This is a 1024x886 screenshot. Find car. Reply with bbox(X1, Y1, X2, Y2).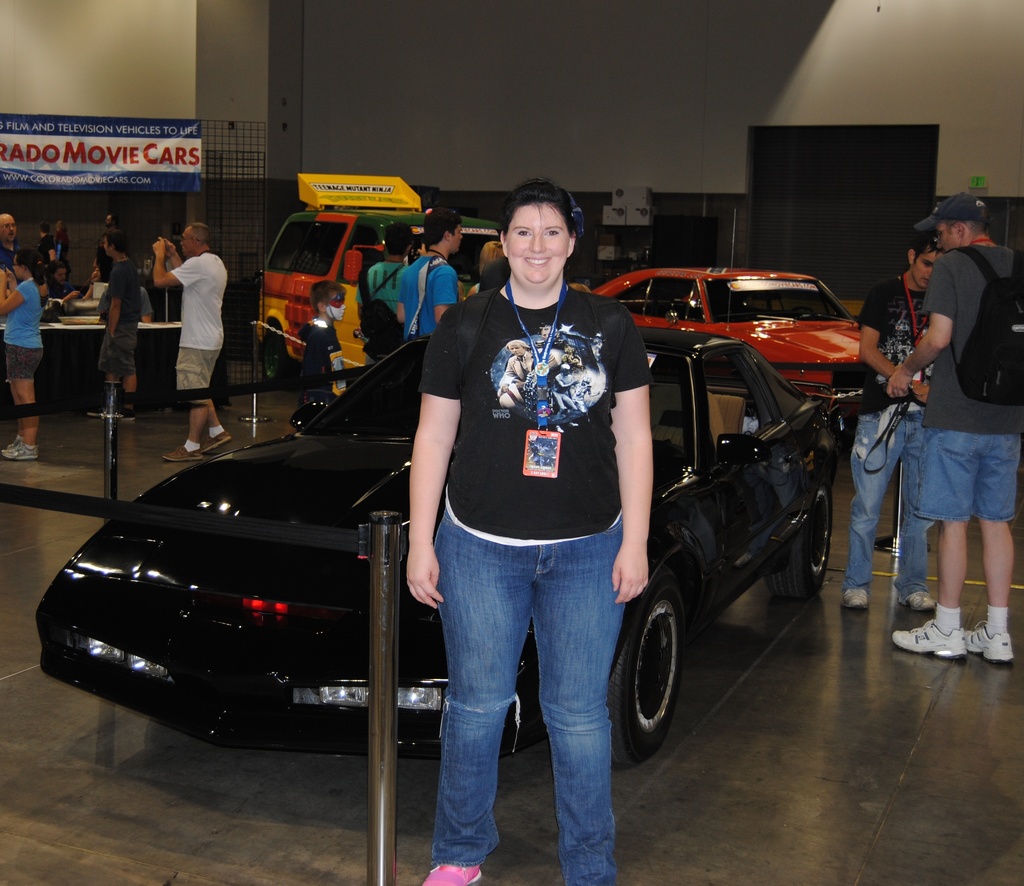
bbox(34, 335, 847, 769).
